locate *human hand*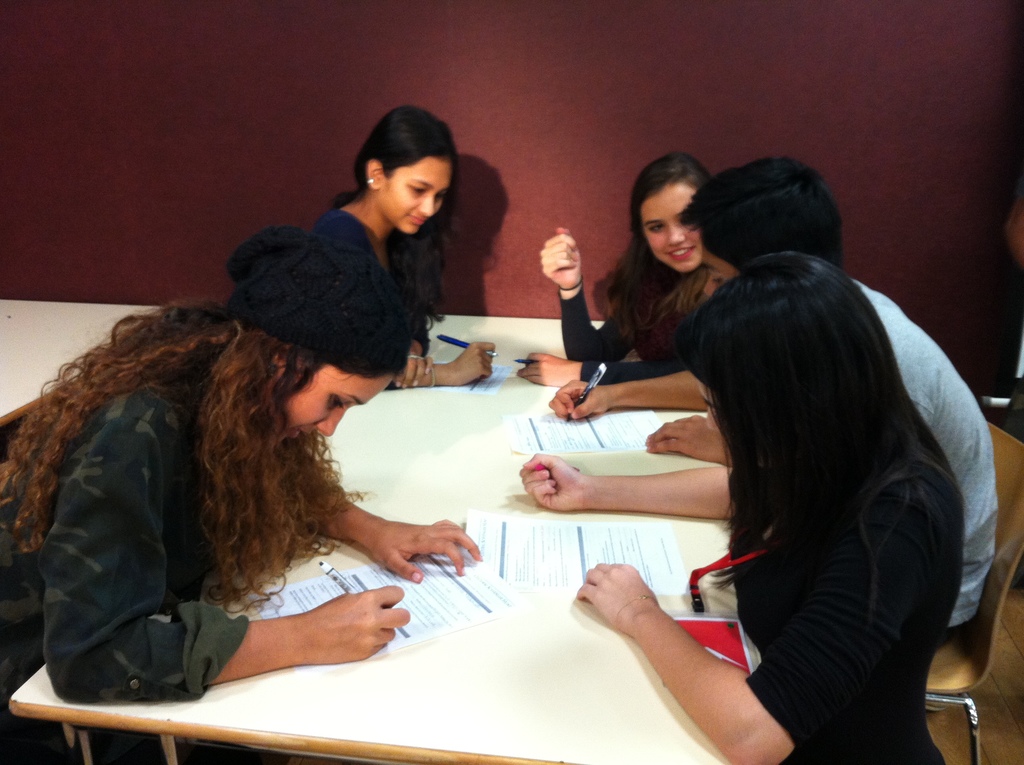
<box>371,517,484,586</box>
